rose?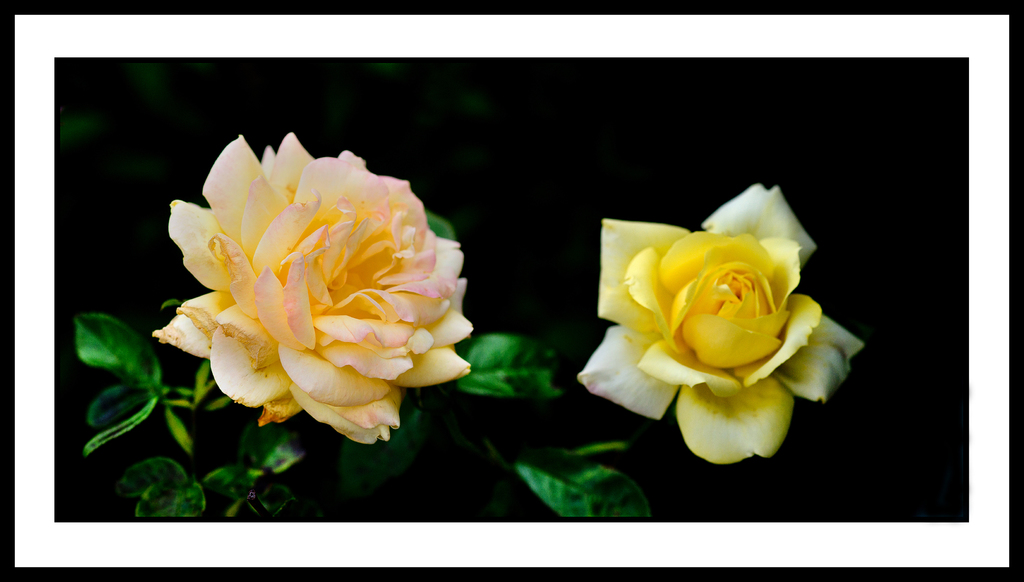
select_region(573, 178, 864, 470)
